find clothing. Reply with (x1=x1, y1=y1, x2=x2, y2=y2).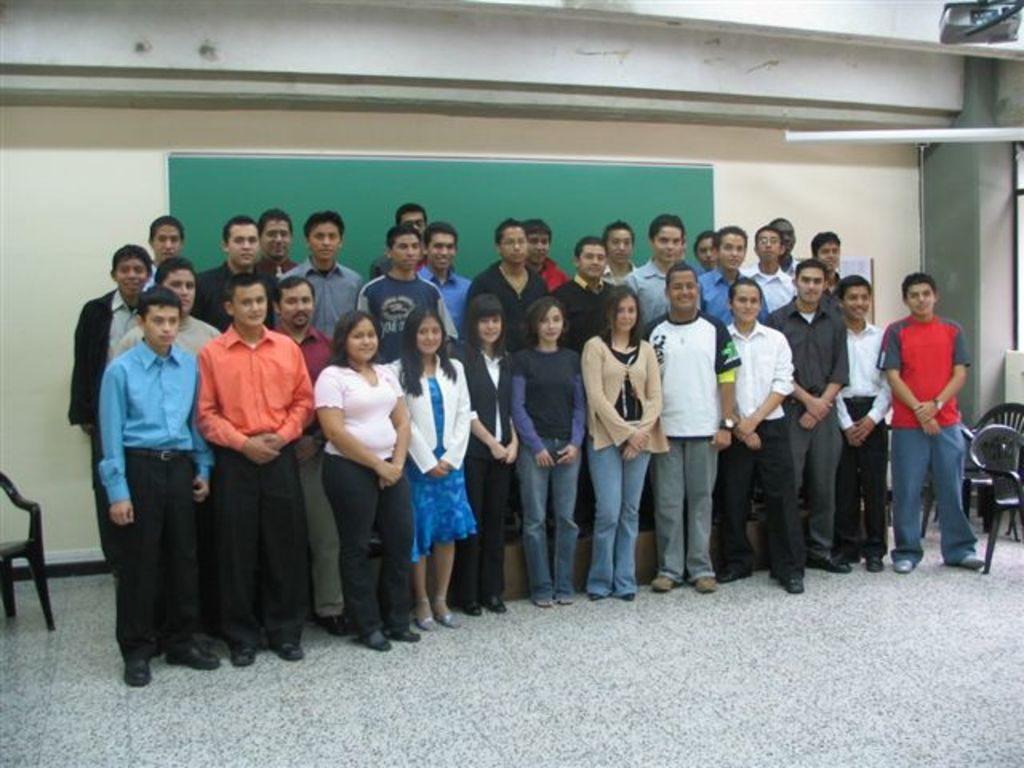
(x1=443, y1=344, x2=517, y2=605).
